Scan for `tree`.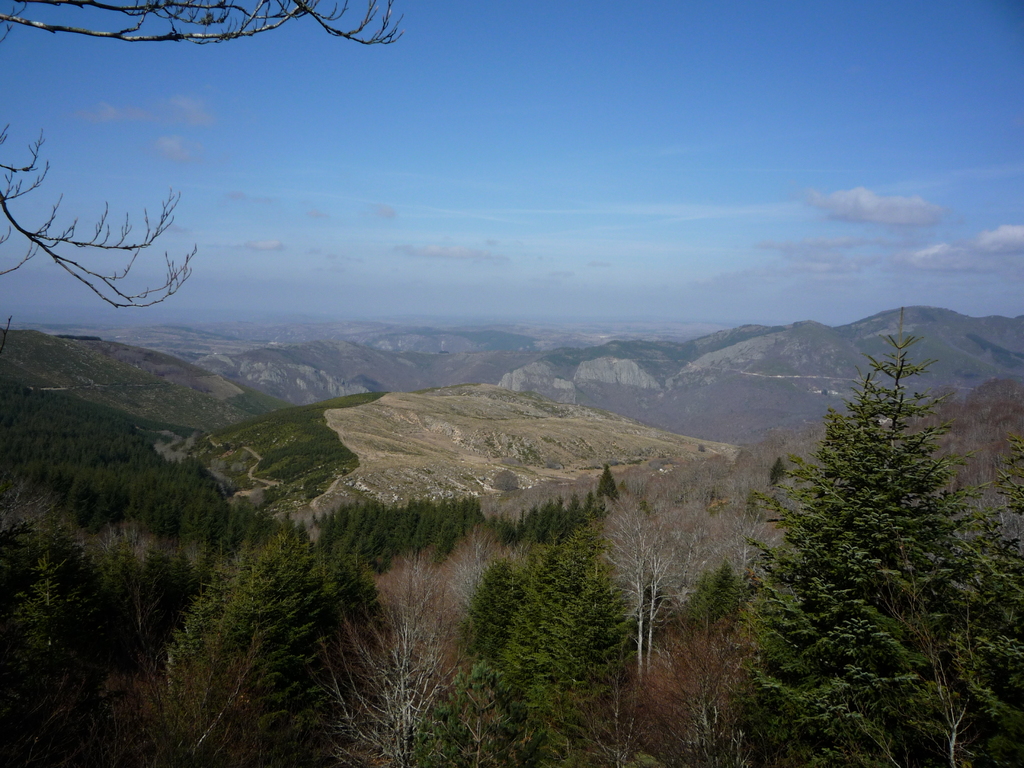
Scan result: bbox=[117, 520, 370, 765].
